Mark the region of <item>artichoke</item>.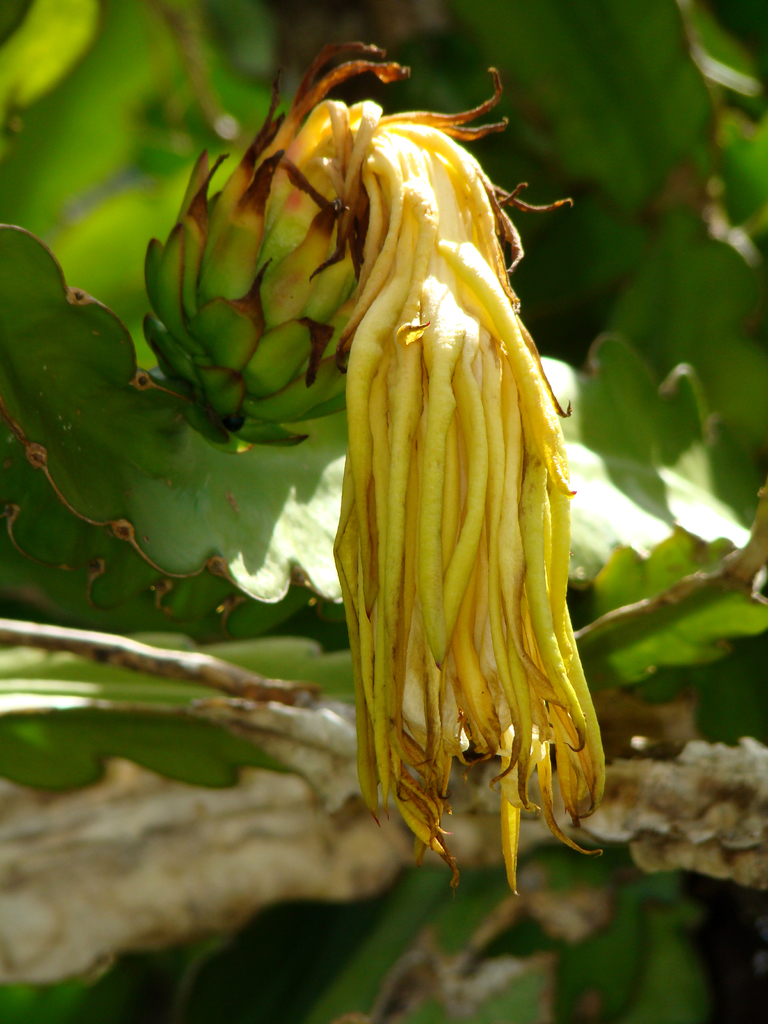
Region: BBox(145, 44, 604, 897).
